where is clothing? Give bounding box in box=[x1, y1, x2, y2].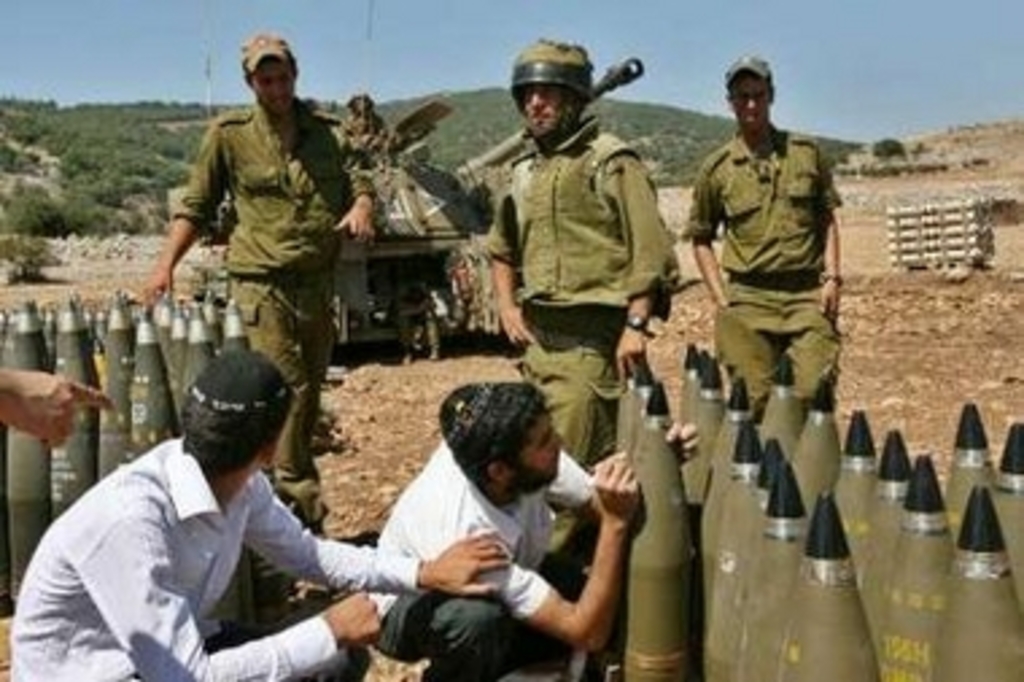
box=[331, 113, 393, 240].
